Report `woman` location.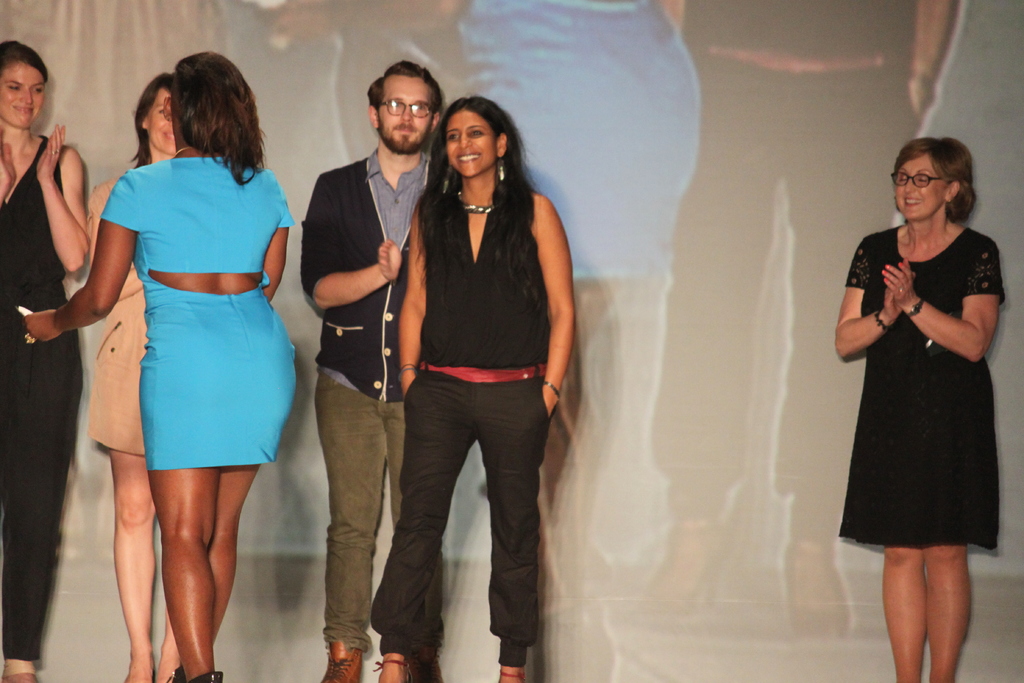
Report: [368, 95, 578, 682].
